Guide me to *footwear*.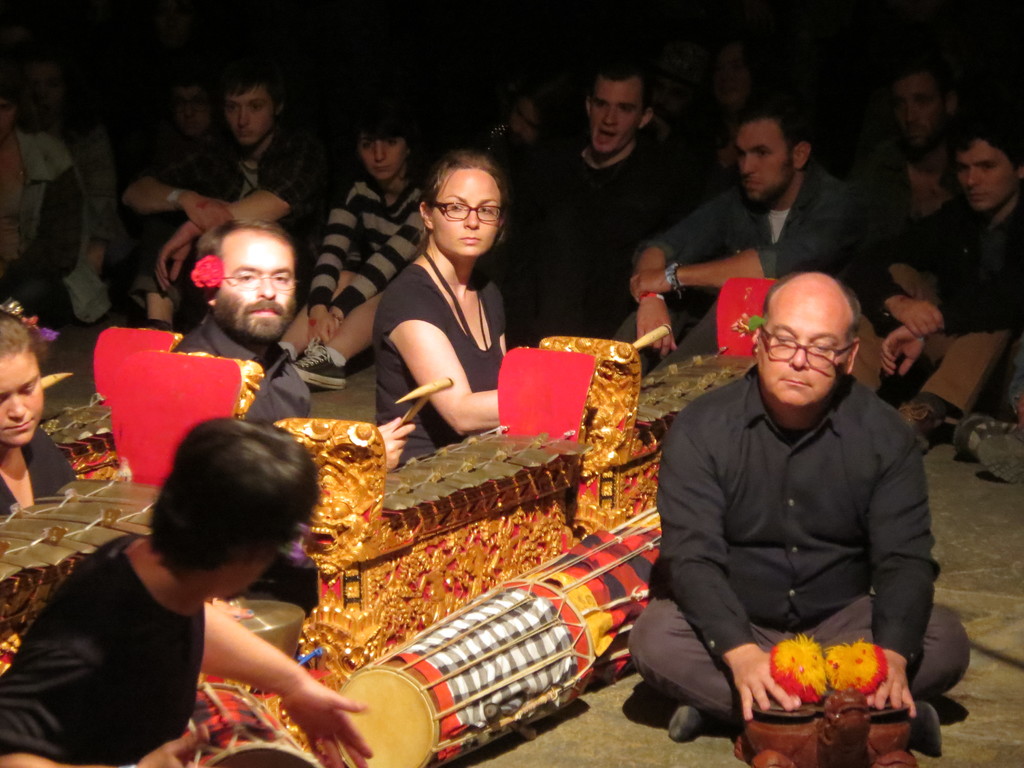
Guidance: <bbox>665, 703, 701, 740</bbox>.
